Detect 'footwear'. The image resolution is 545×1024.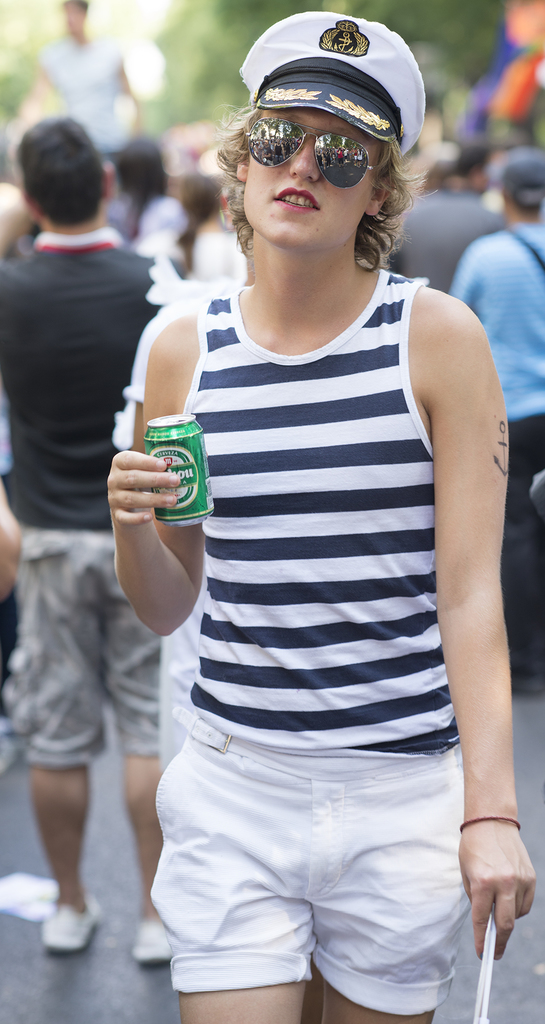
left=42, top=895, right=107, bottom=953.
